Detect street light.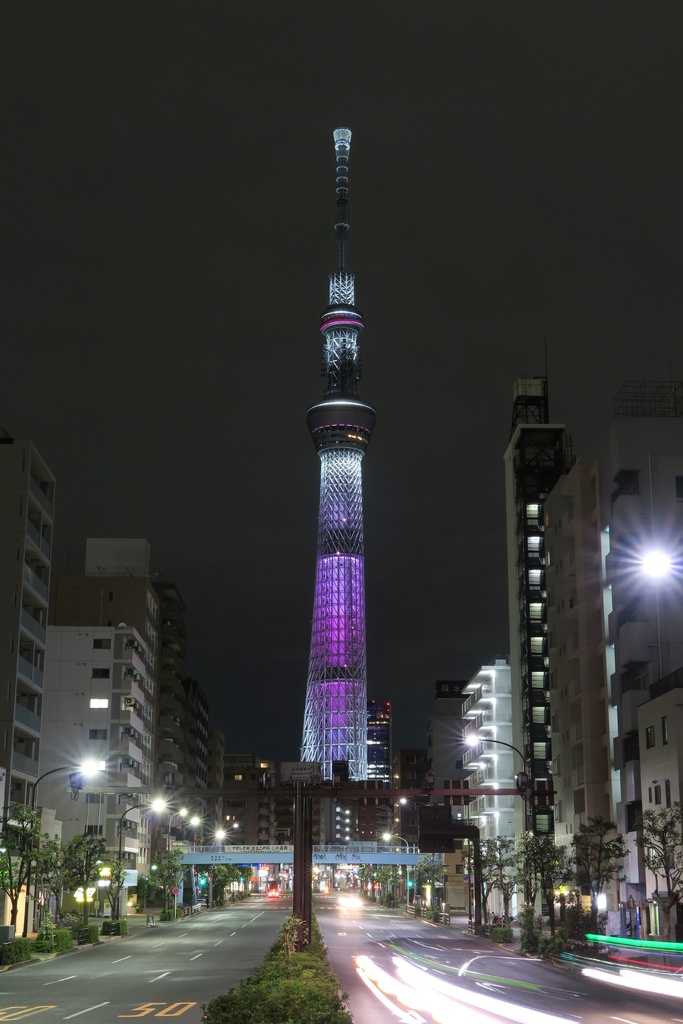
Detected at (x1=395, y1=795, x2=429, y2=811).
